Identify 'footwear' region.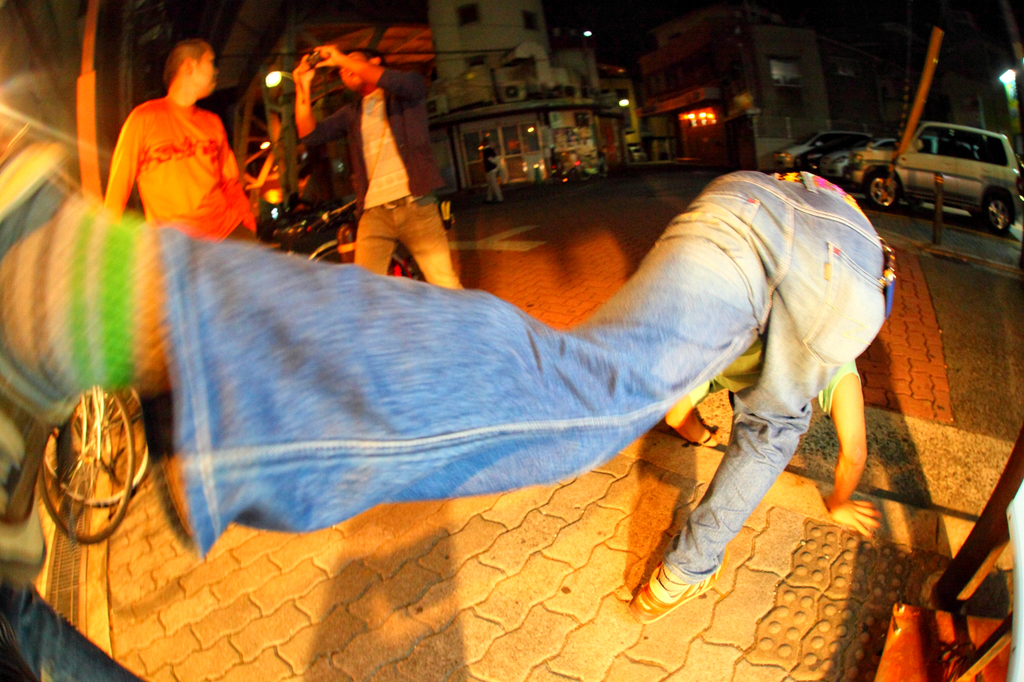
Region: [left=0, top=118, right=66, bottom=592].
